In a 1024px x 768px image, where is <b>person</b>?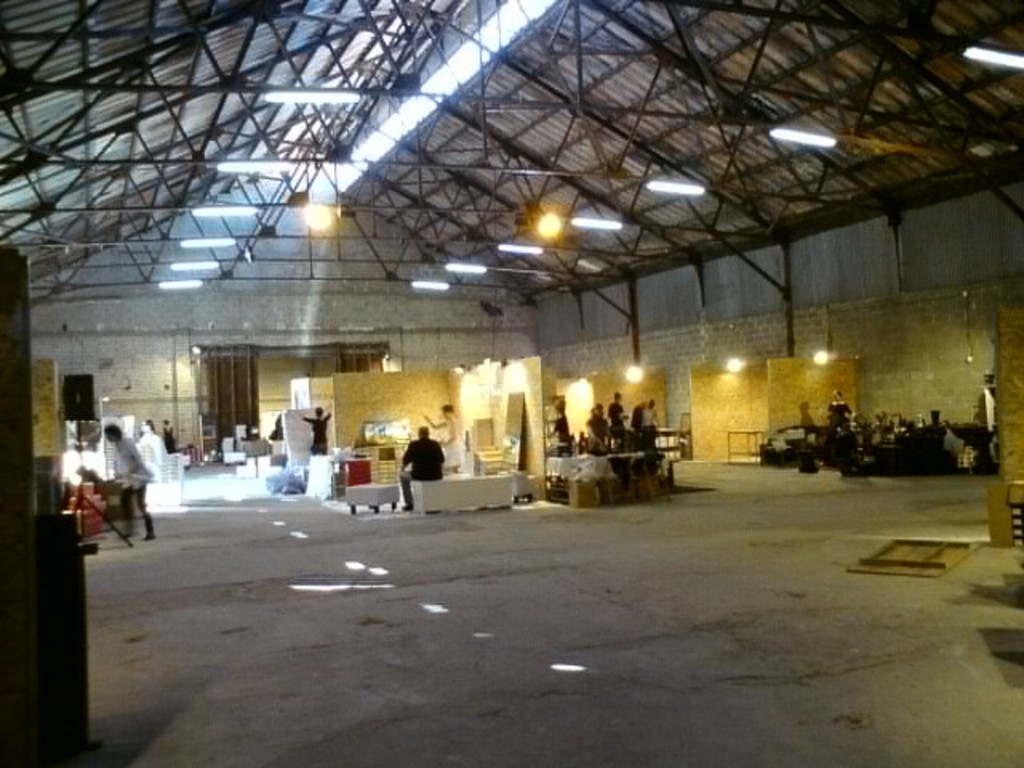
bbox(376, 429, 440, 515).
